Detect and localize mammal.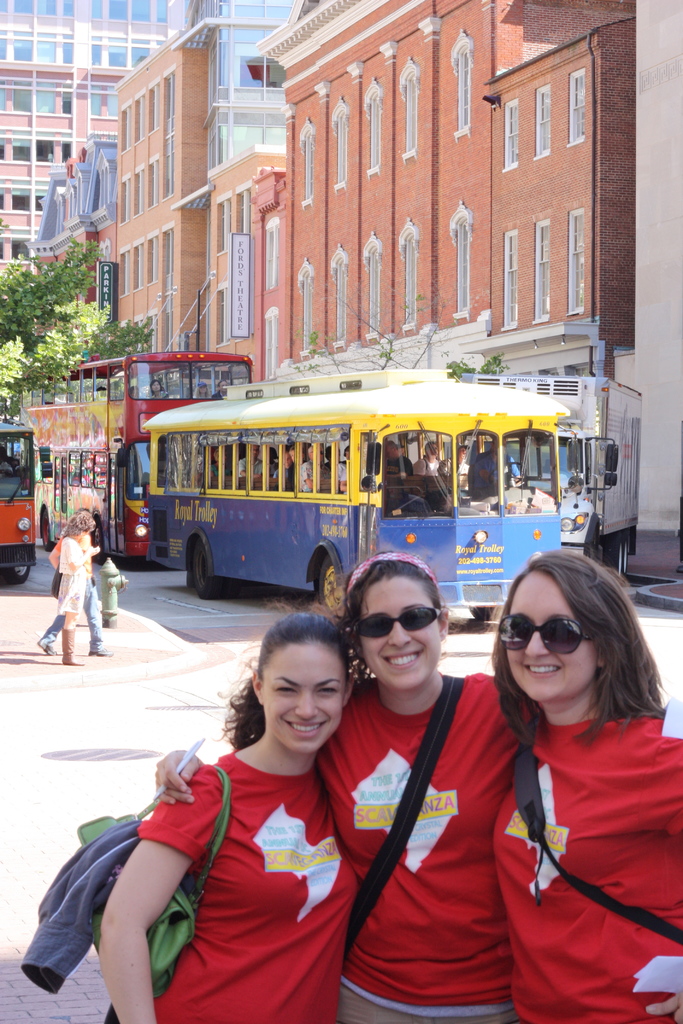
Localized at 131,383,140,400.
